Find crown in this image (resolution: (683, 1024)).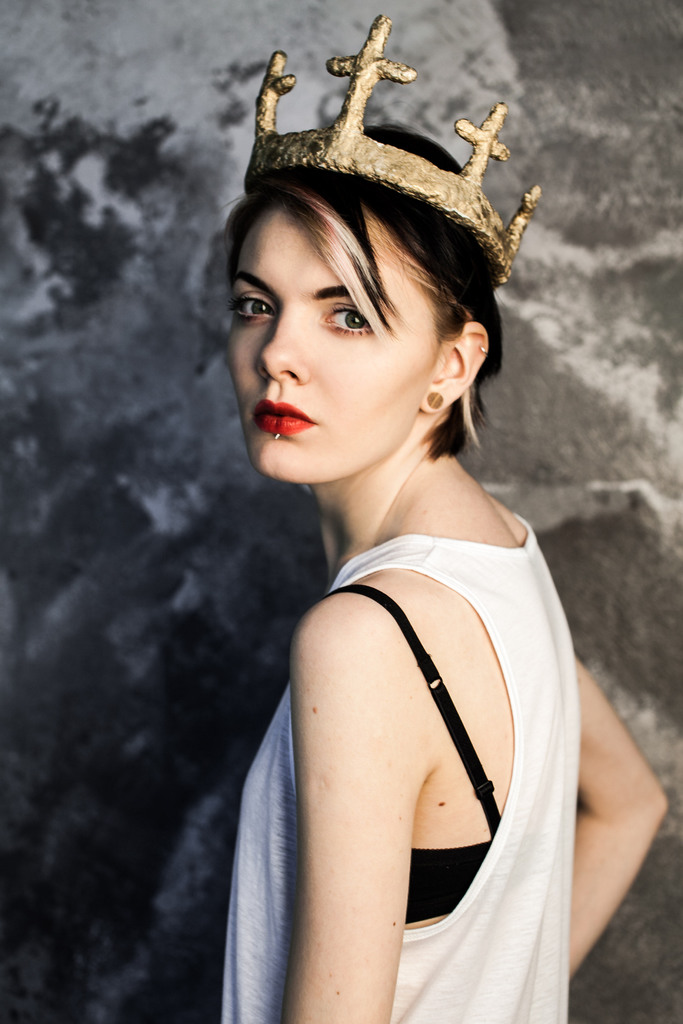
region(240, 15, 541, 288).
